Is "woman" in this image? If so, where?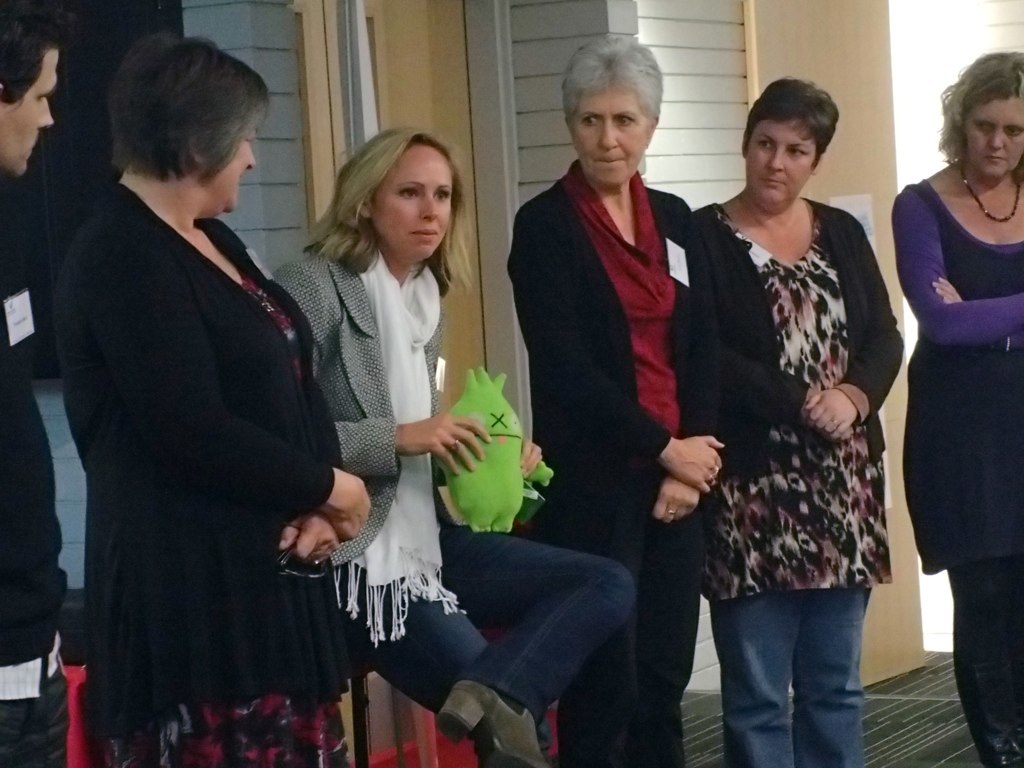
Yes, at rect(52, 31, 368, 767).
